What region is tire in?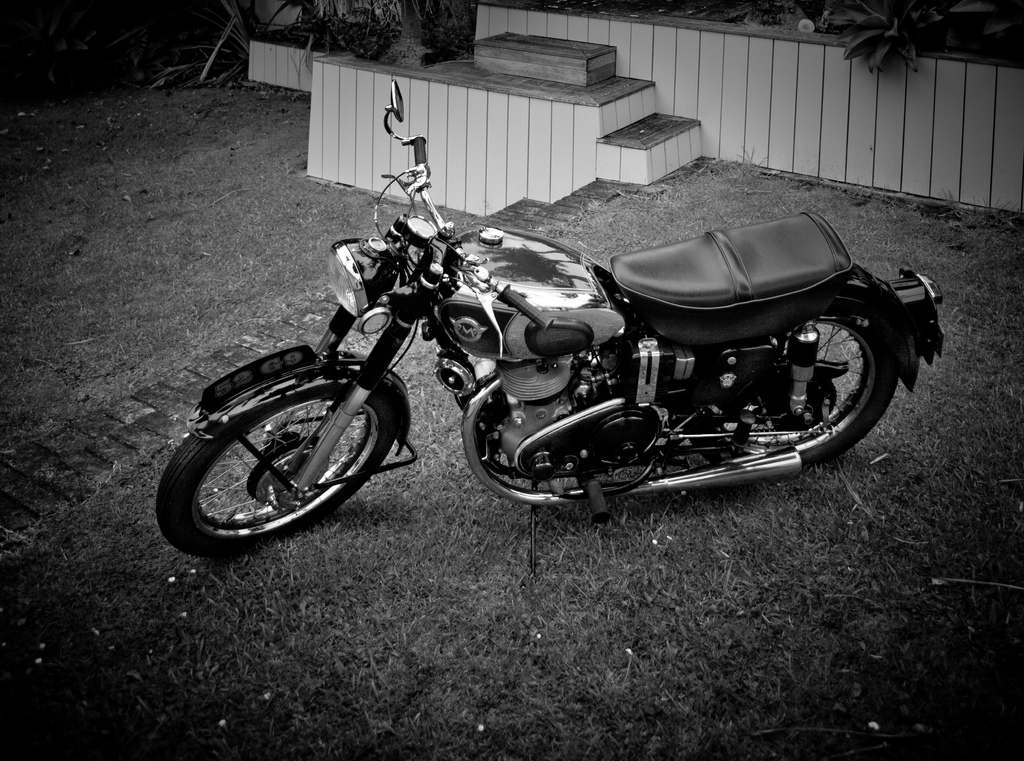
678, 301, 900, 469.
